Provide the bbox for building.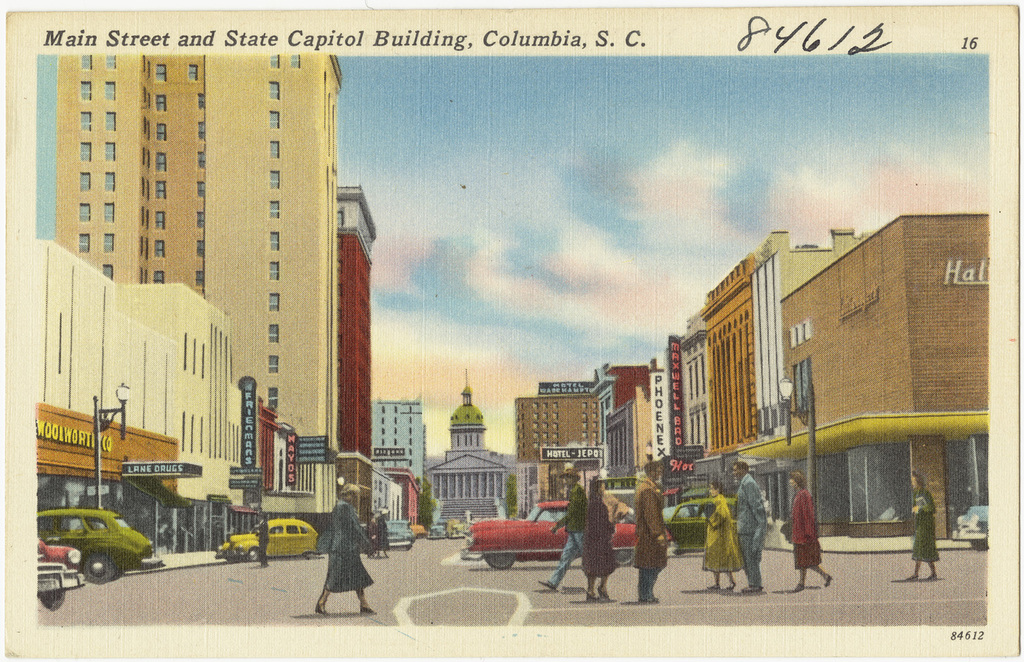
bbox=(684, 231, 866, 509).
